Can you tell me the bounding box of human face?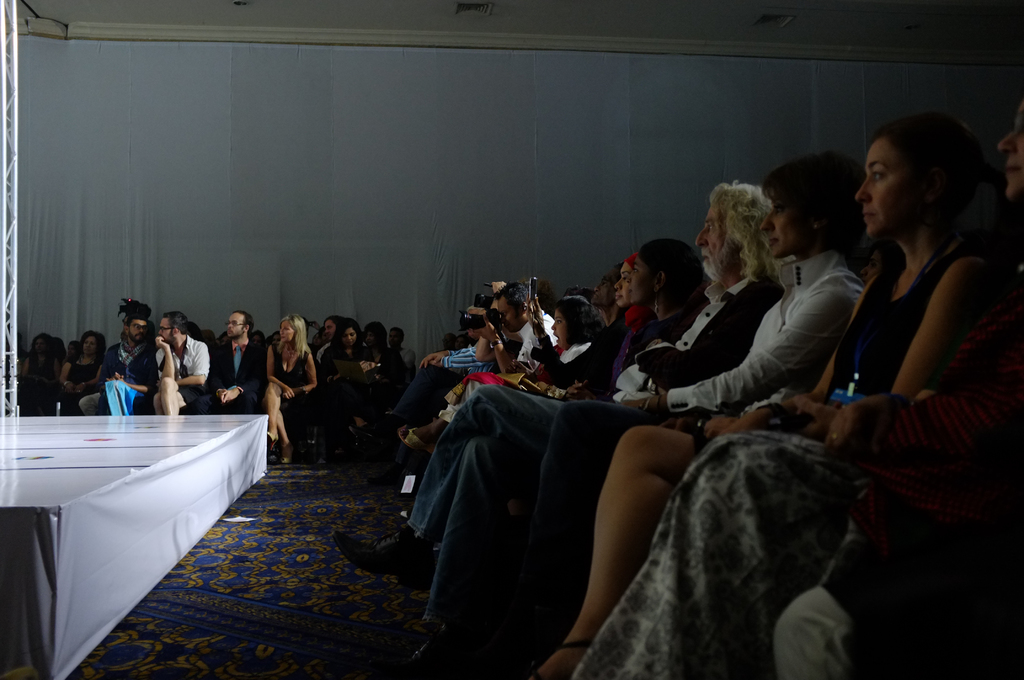
225/311/246/334.
